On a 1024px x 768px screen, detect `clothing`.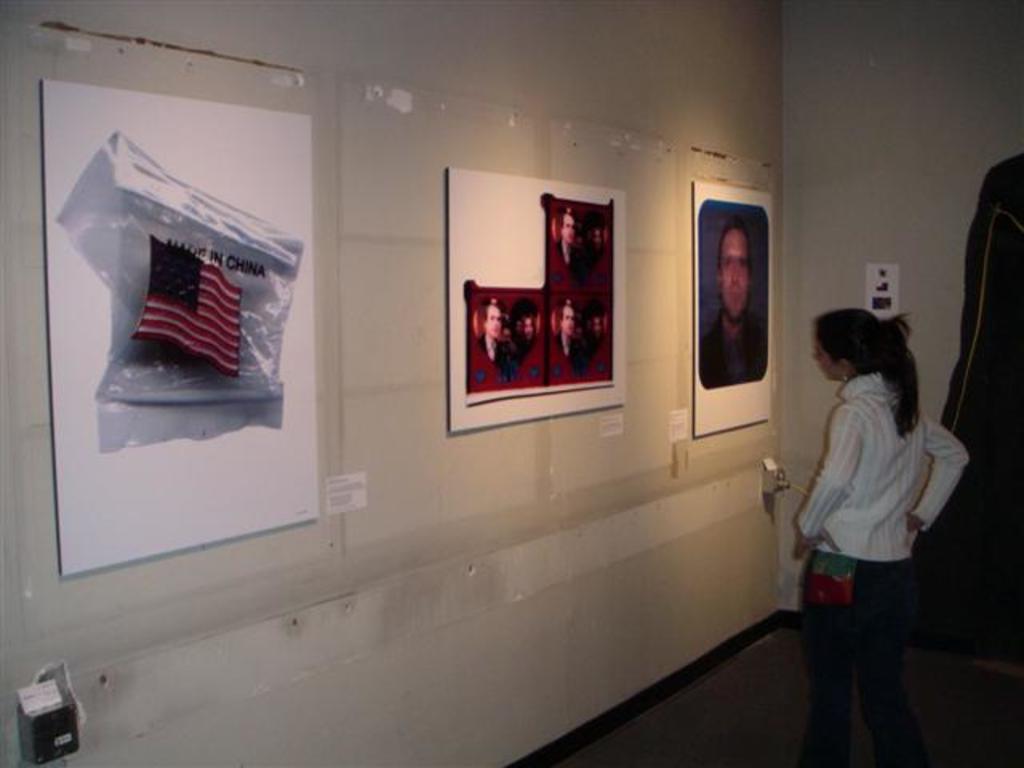
{"left": 795, "top": 370, "right": 968, "bottom": 766}.
